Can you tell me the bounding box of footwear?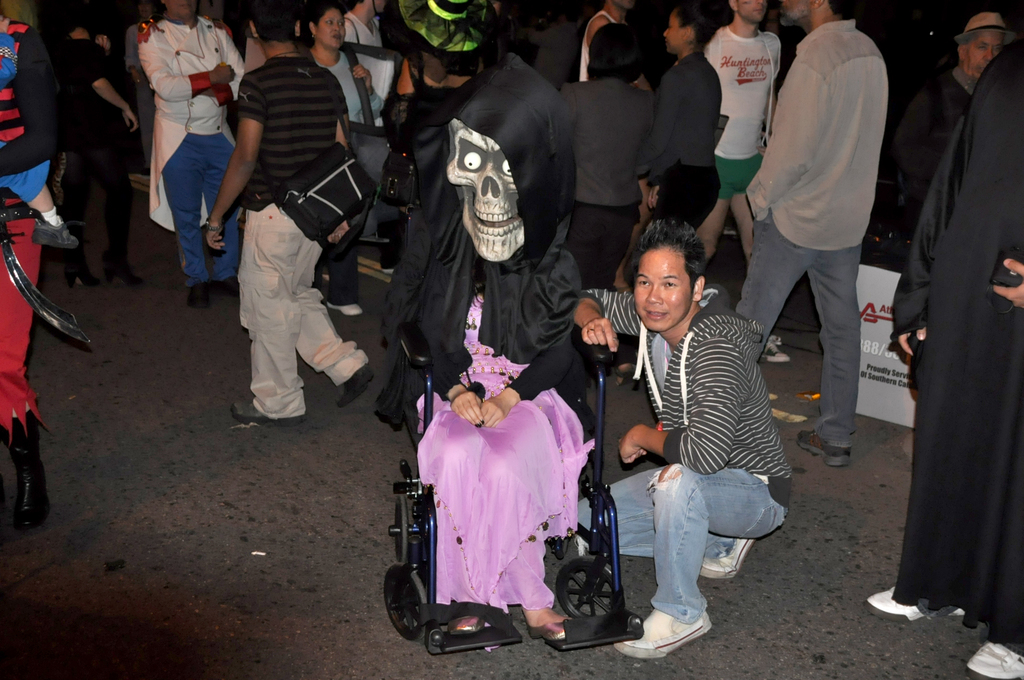
bbox=[650, 595, 726, 654].
